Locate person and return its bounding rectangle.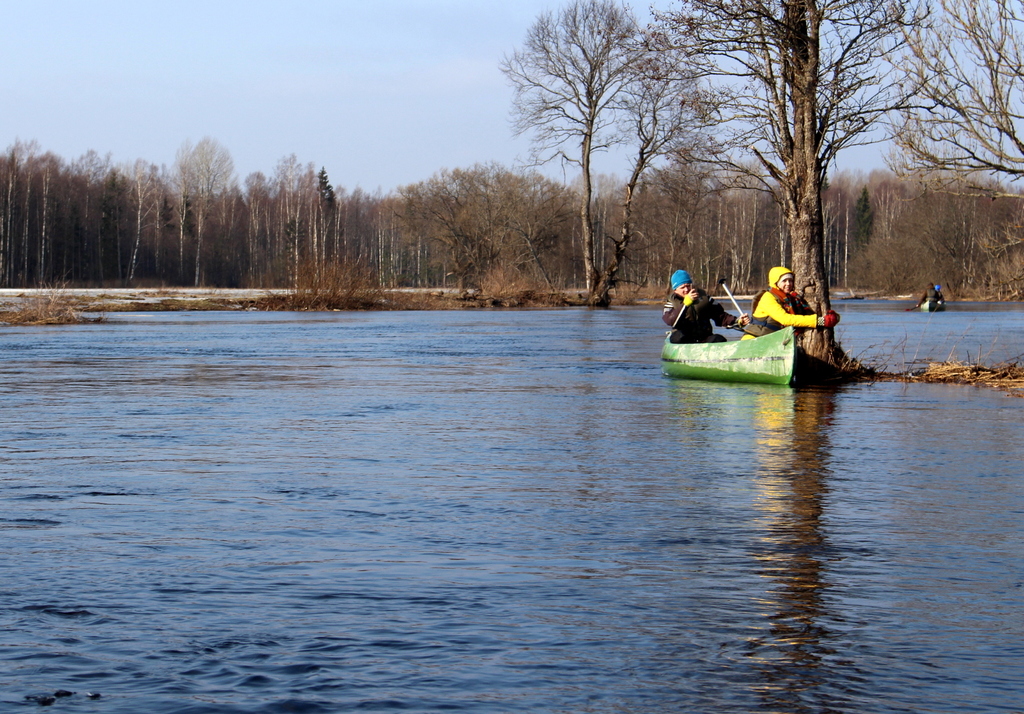
left=742, top=267, right=840, bottom=337.
